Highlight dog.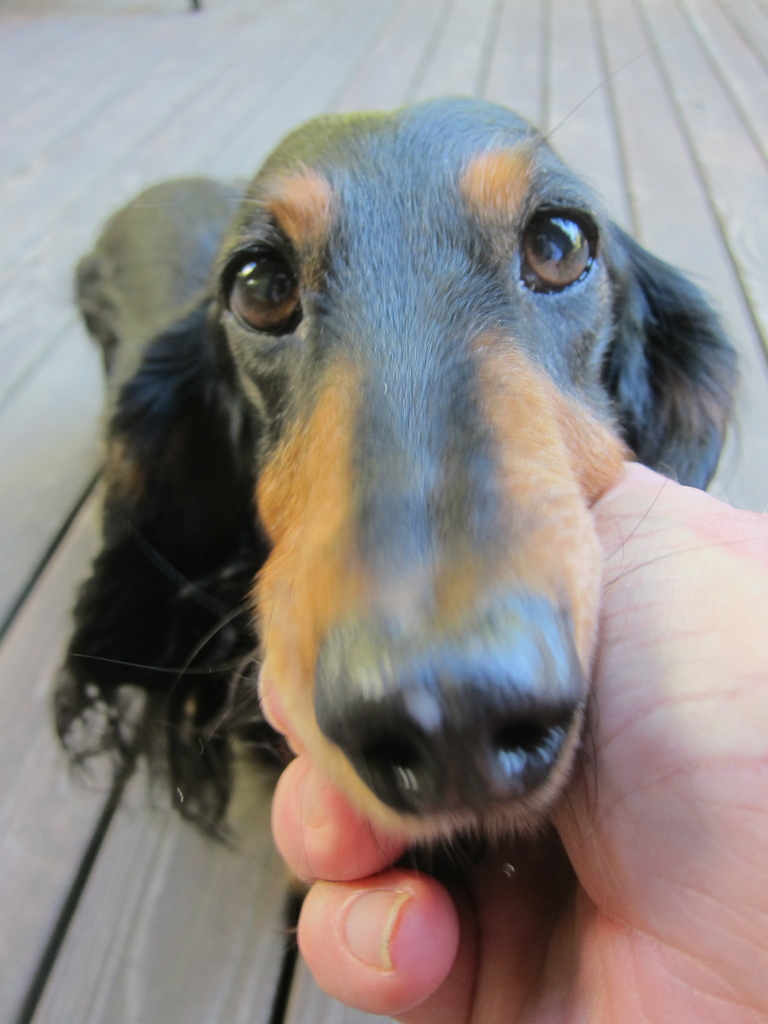
Highlighted region: [left=49, top=43, right=747, bottom=861].
